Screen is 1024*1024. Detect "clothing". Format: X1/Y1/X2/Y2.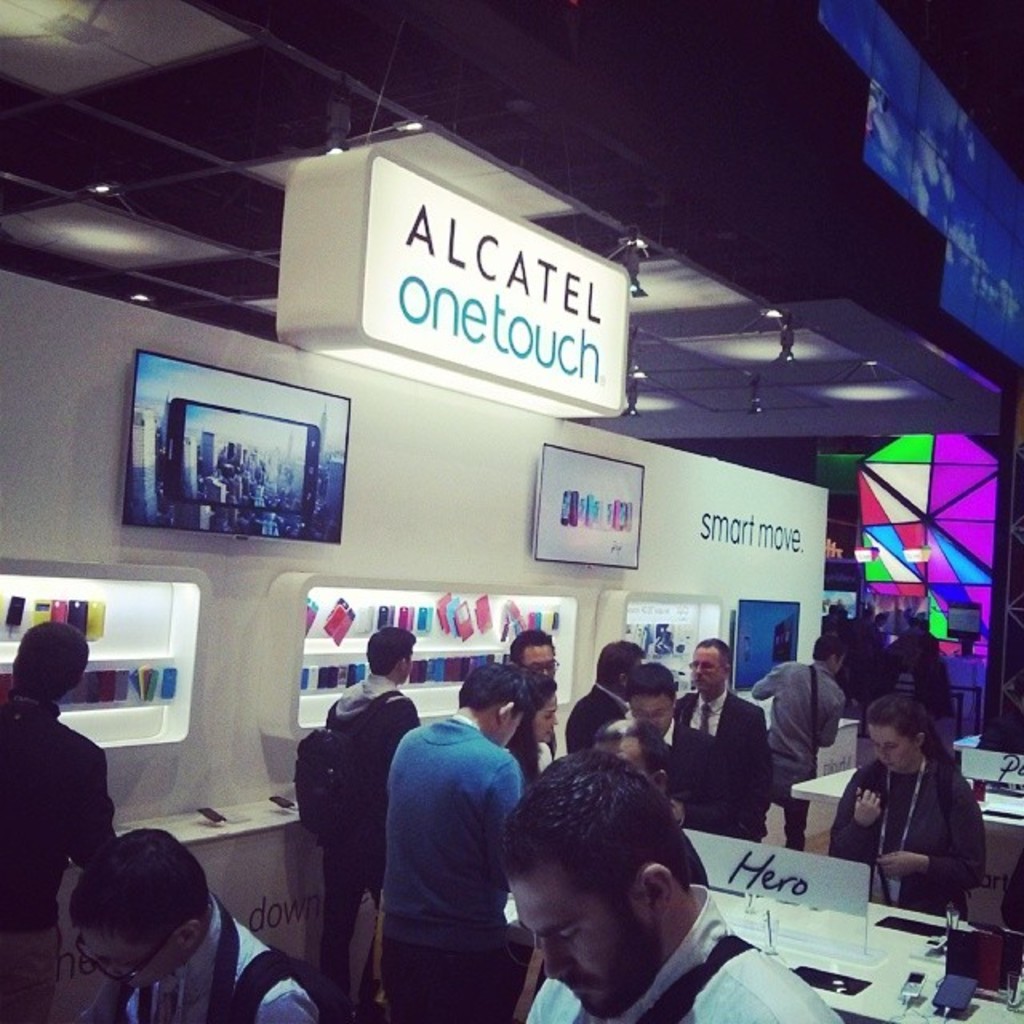
77/888/330/1022.
